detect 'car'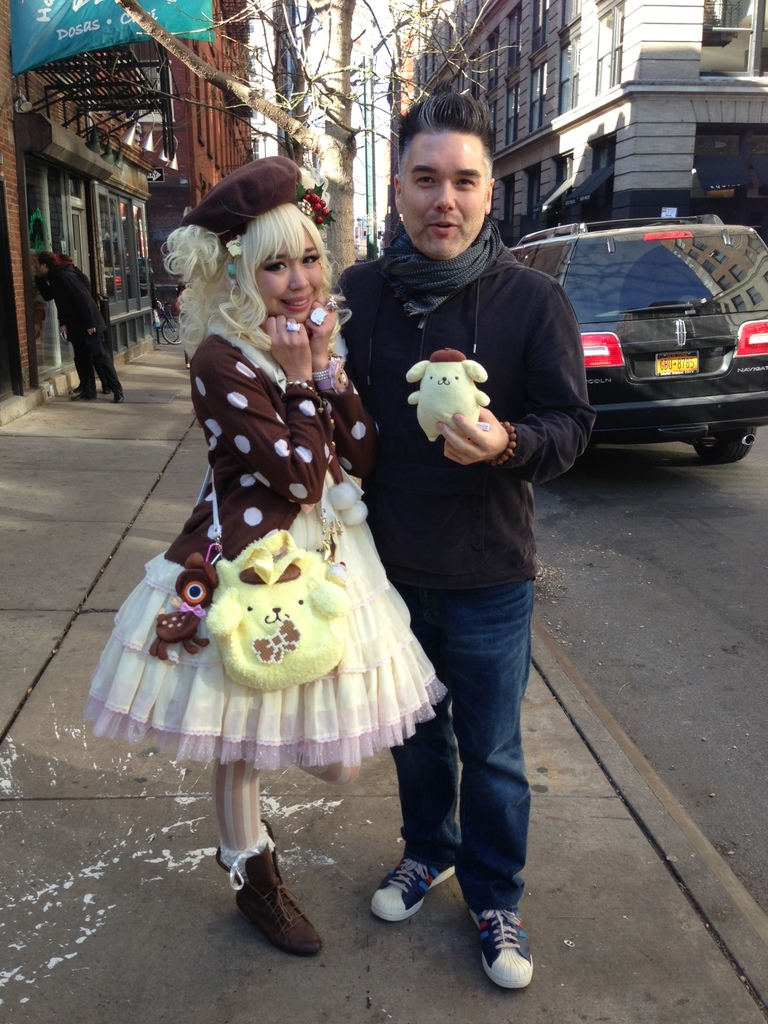
locate(528, 204, 753, 454)
